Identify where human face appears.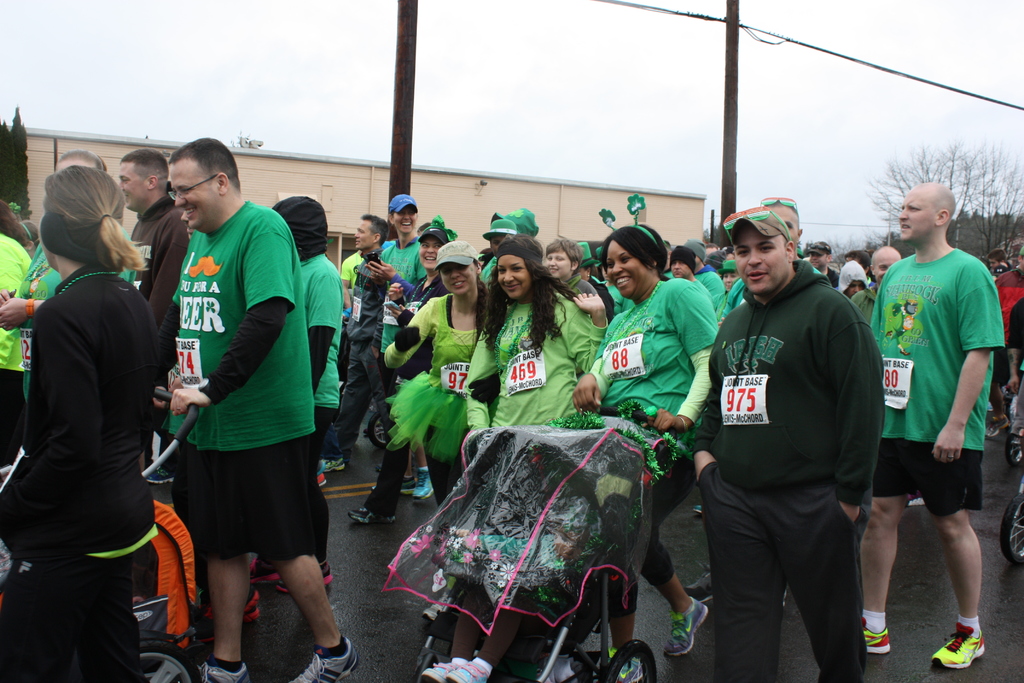
Appears at 42:243:57:272.
